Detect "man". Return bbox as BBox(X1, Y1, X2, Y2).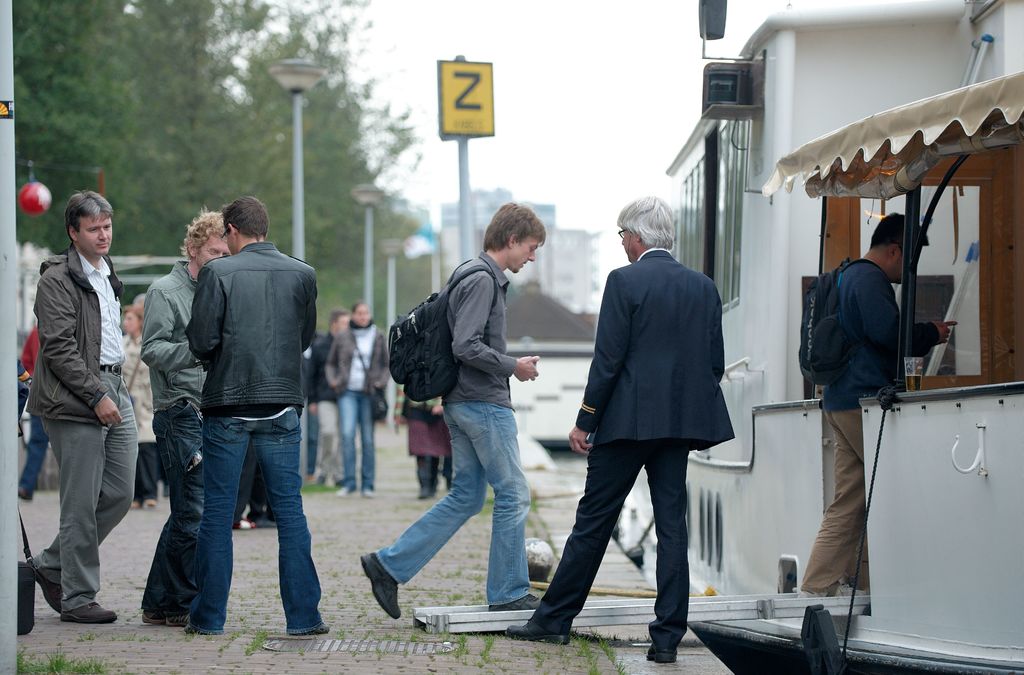
BBox(358, 199, 541, 615).
